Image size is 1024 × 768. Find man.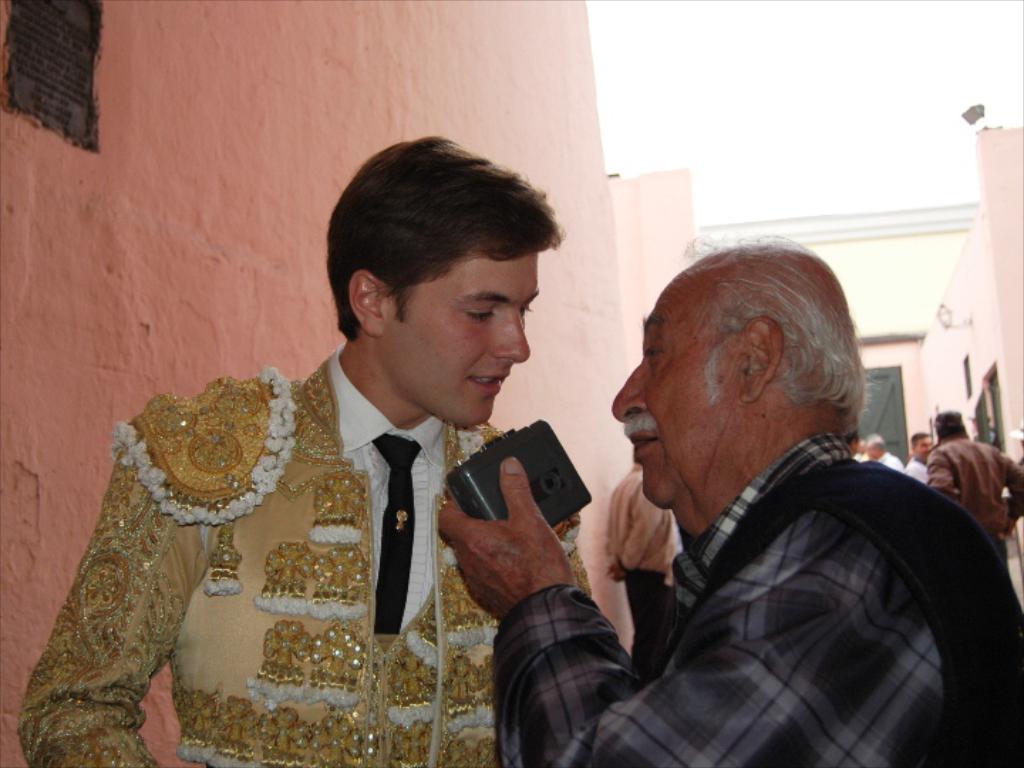
{"x1": 14, "y1": 134, "x2": 592, "y2": 767}.
